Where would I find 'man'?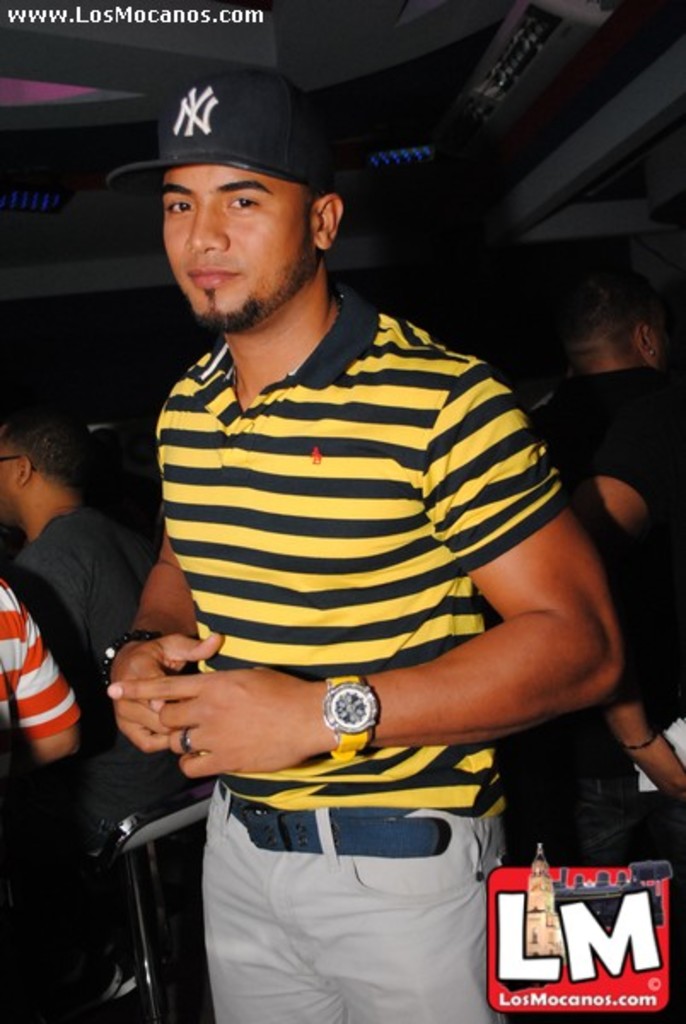
At crop(0, 404, 157, 998).
